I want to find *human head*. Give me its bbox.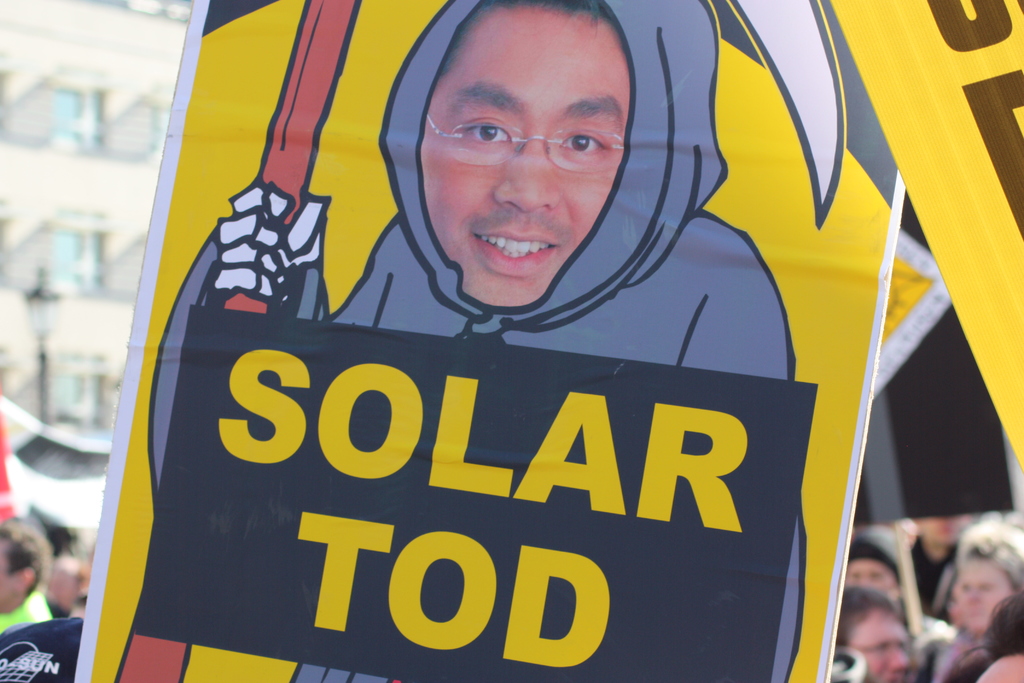
[left=841, top=591, right=913, bottom=682].
